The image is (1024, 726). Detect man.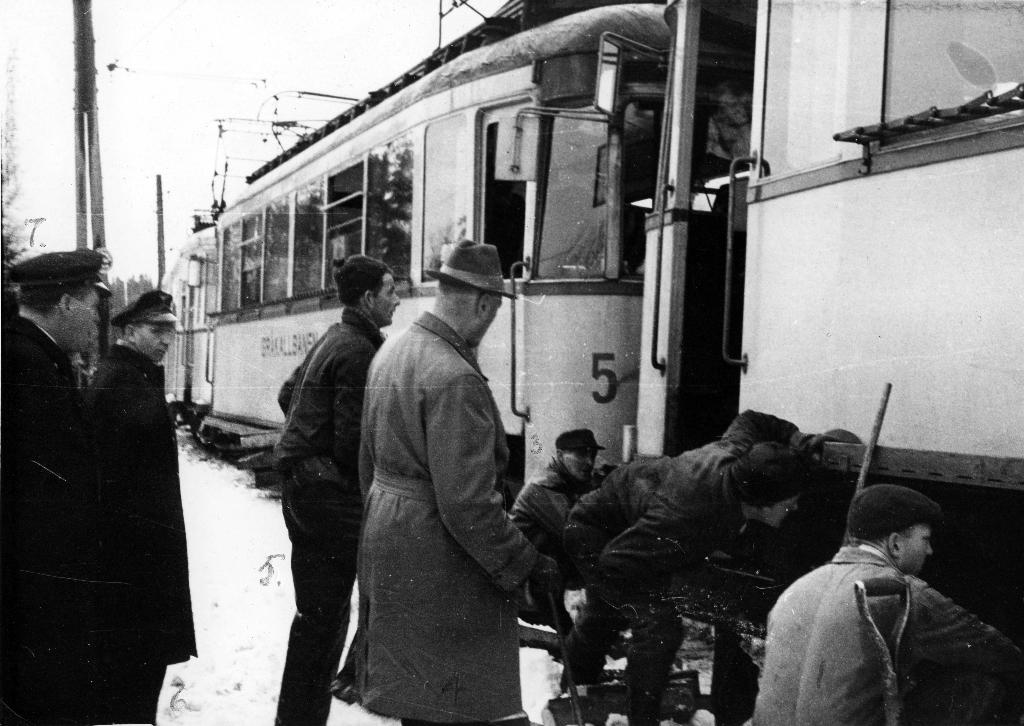
Detection: {"left": 0, "top": 245, "right": 135, "bottom": 725}.
